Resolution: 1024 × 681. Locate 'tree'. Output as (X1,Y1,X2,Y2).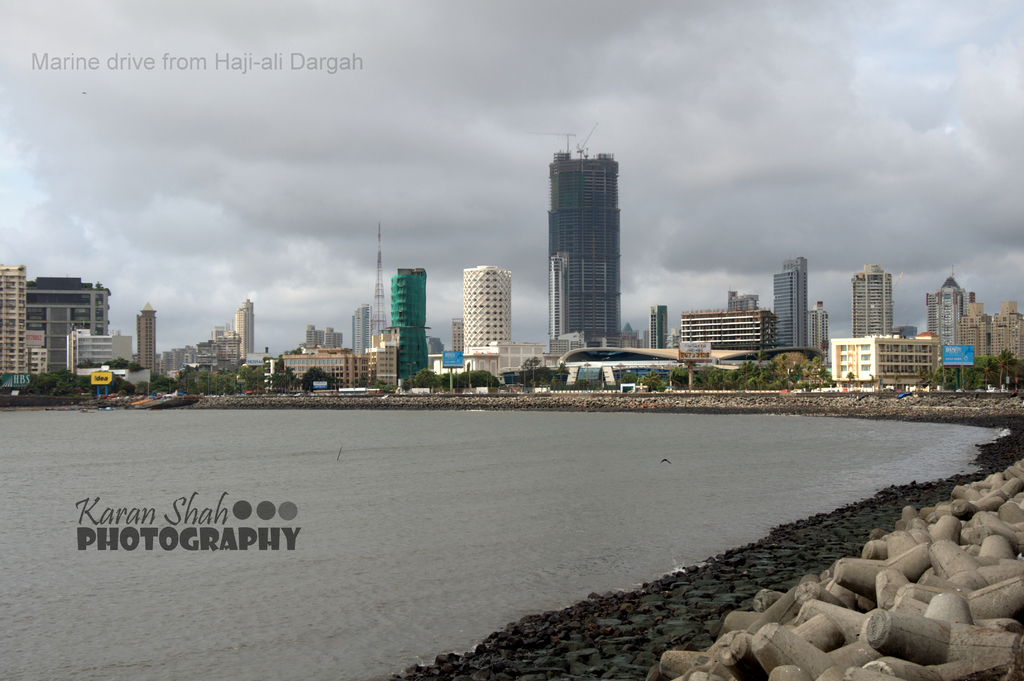
(984,339,1015,391).
